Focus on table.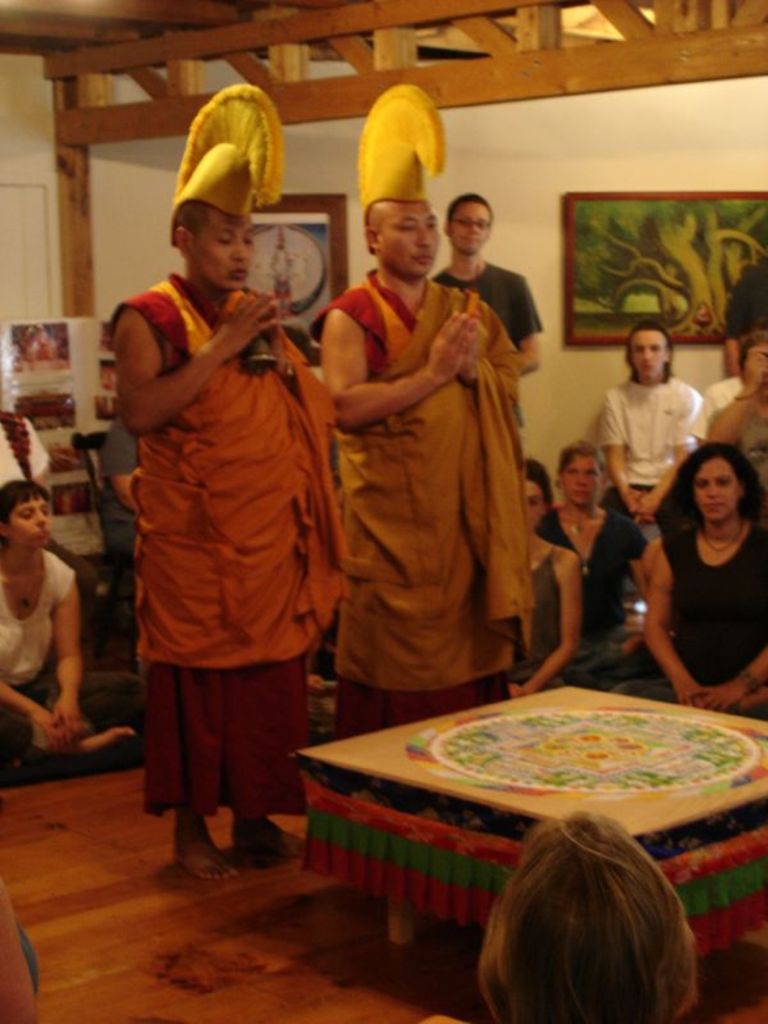
Focused at (left=285, top=689, right=762, bottom=974).
